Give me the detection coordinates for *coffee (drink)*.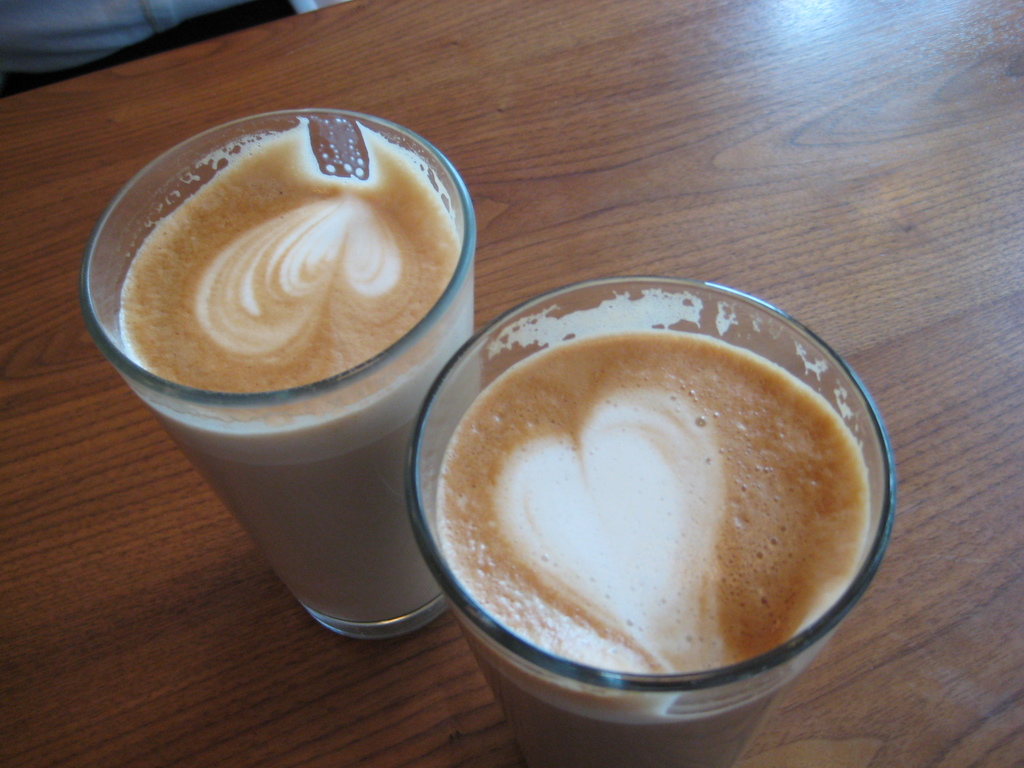
123/122/479/639.
